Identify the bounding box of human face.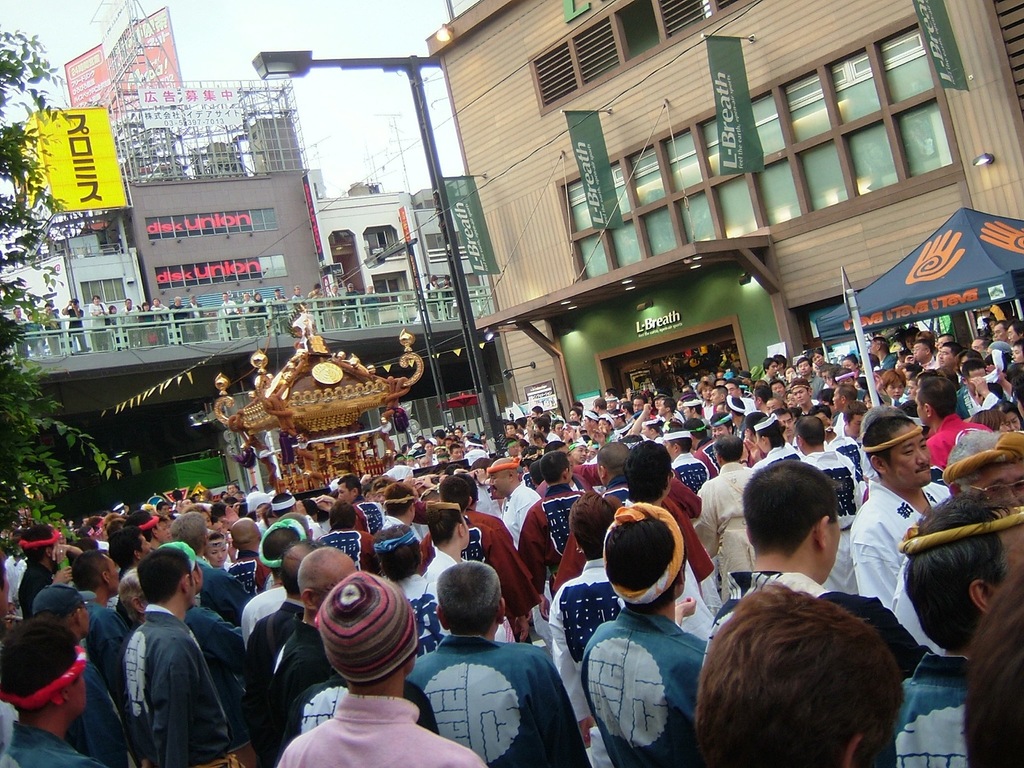
BBox(47, 303, 54, 312).
